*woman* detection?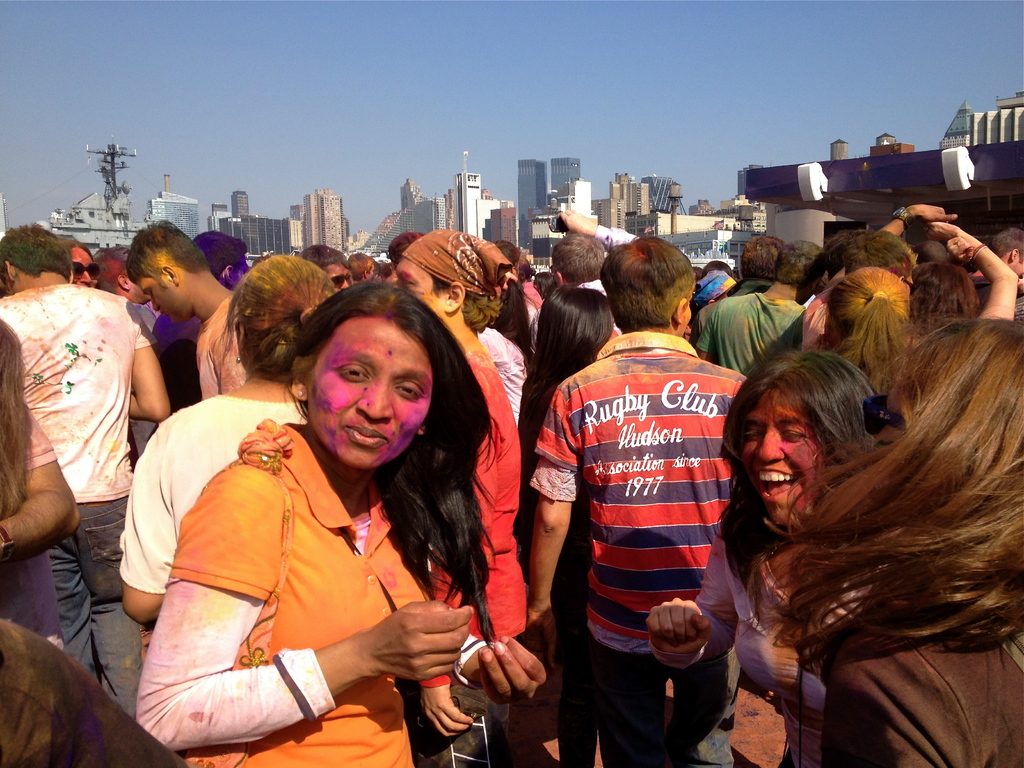
rect(67, 237, 168, 420)
